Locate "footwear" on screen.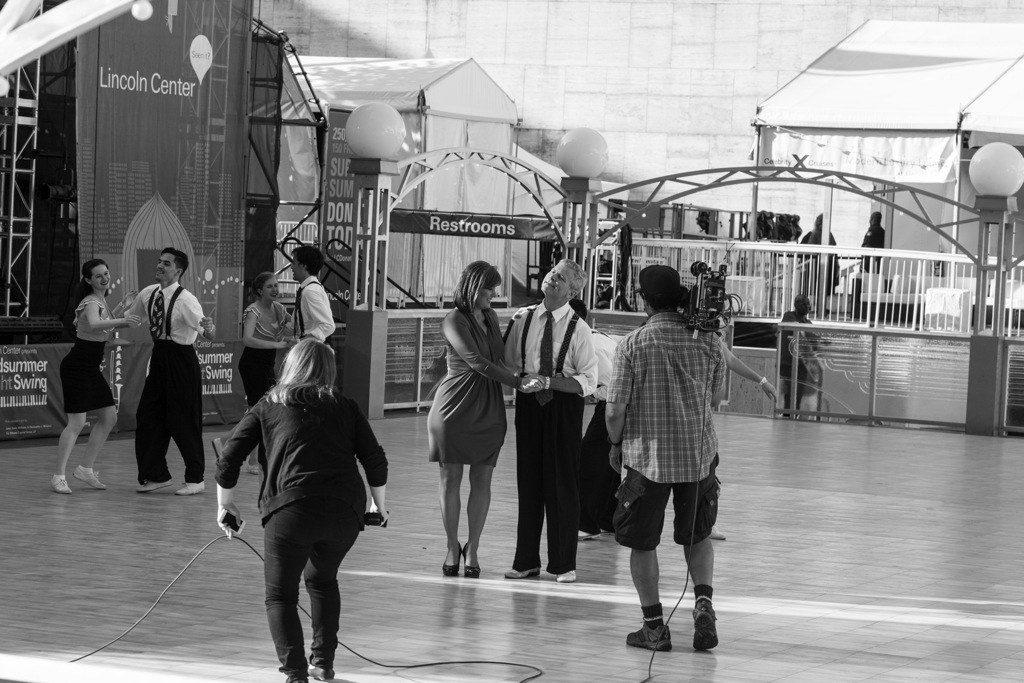
On screen at locate(709, 525, 728, 541).
